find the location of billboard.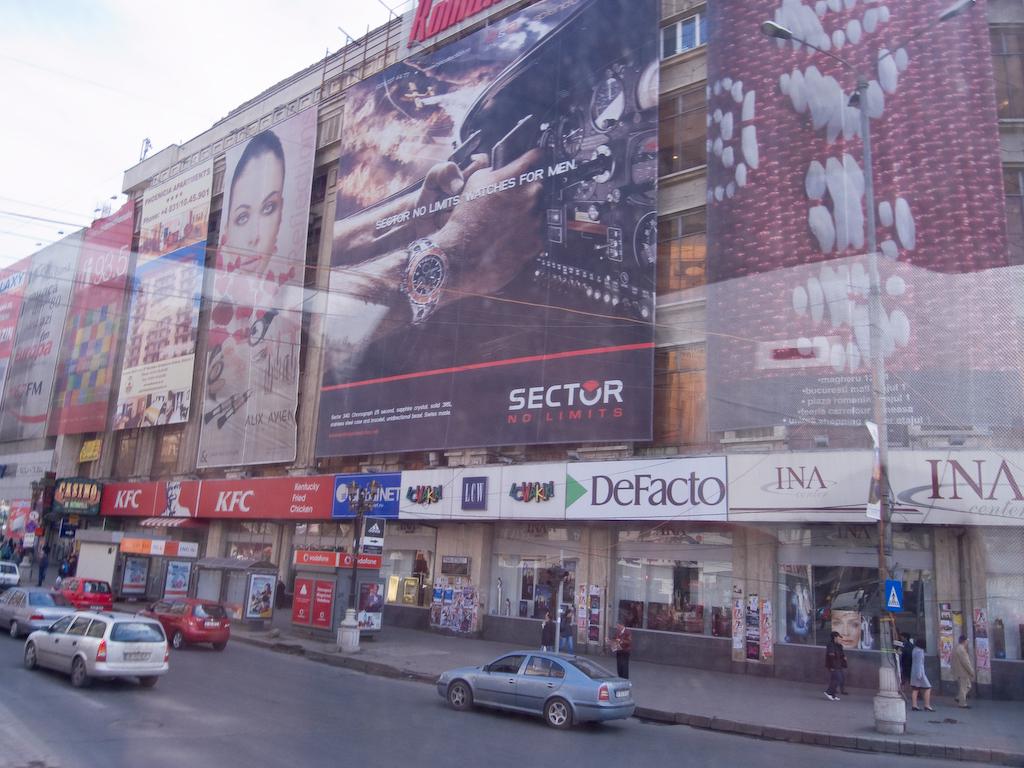
Location: [x1=46, y1=201, x2=132, y2=442].
